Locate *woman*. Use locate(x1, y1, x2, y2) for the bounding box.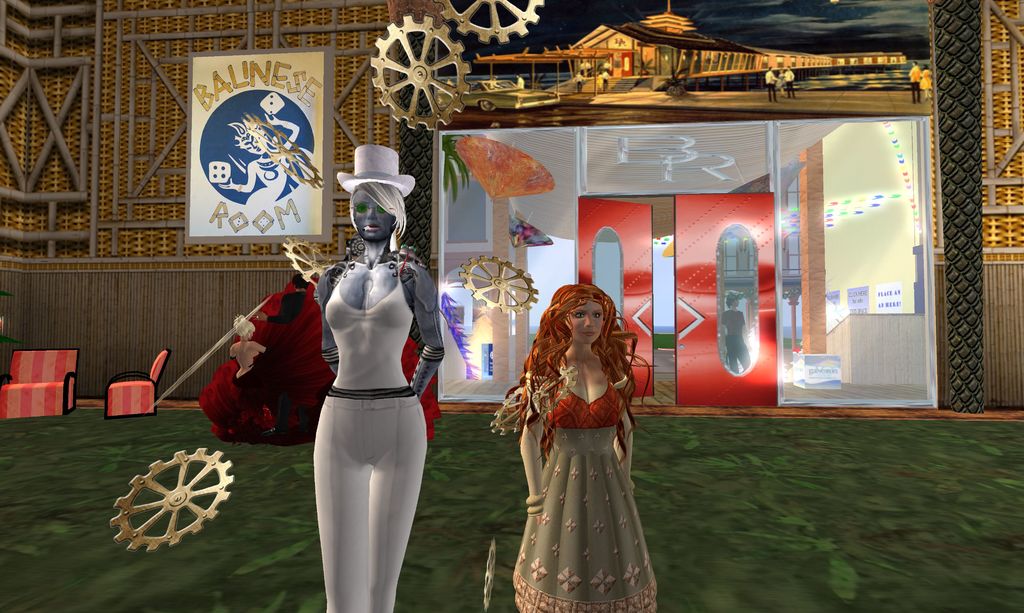
locate(215, 111, 299, 209).
